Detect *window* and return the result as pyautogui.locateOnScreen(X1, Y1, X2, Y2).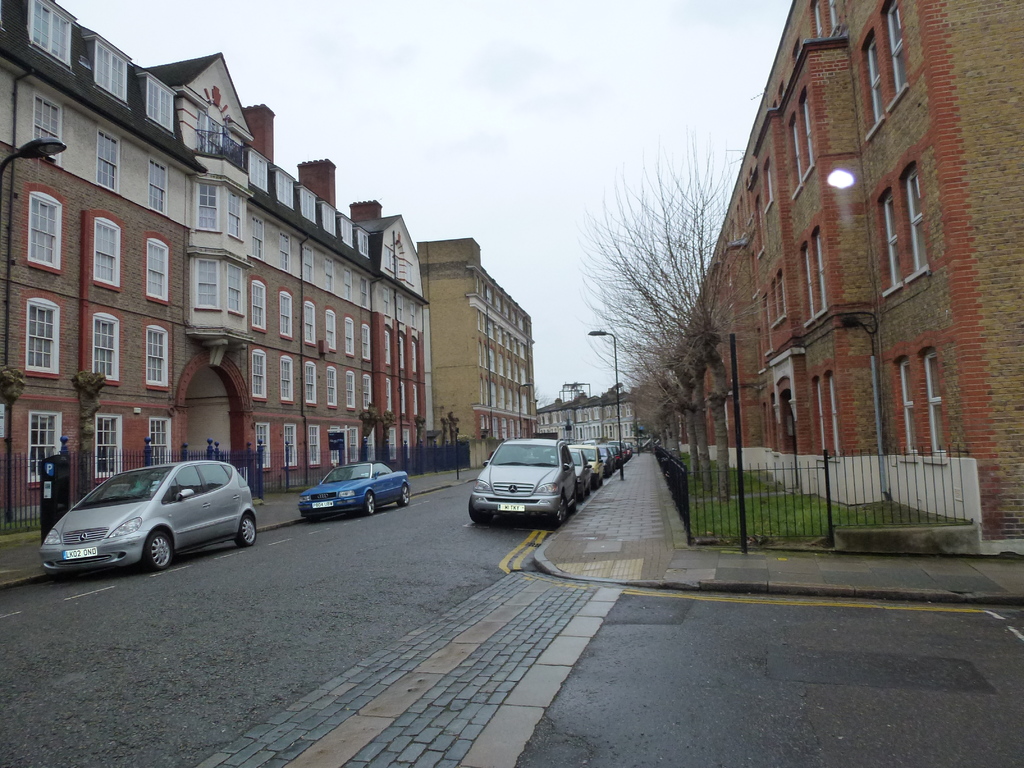
pyautogui.locateOnScreen(190, 257, 219, 311).
